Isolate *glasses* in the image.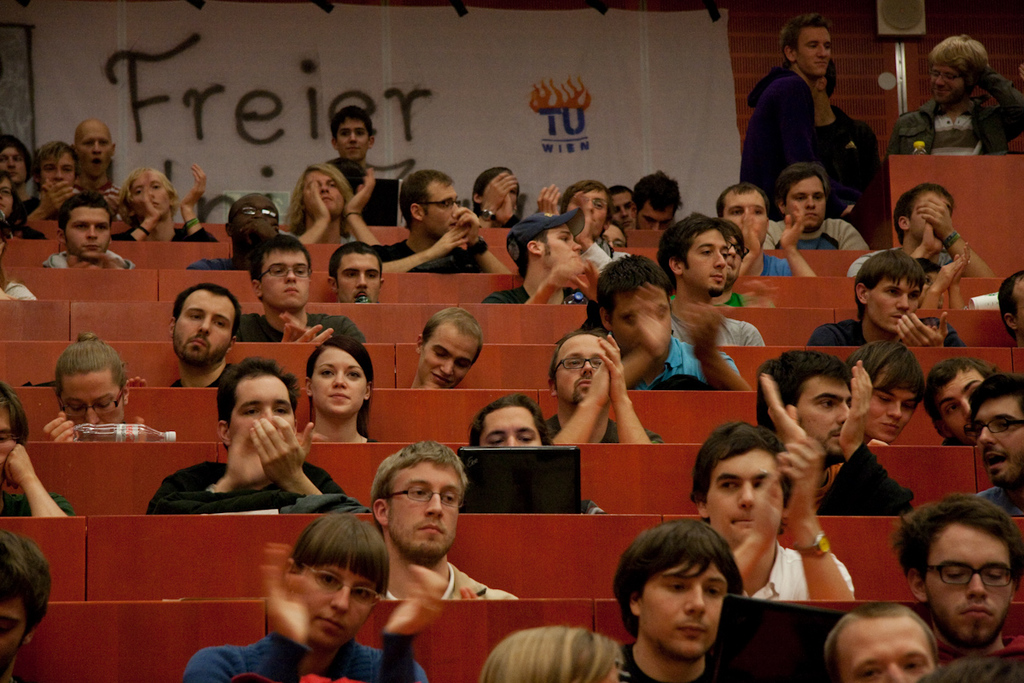
Isolated region: (left=413, top=197, right=461, bottom=212).
